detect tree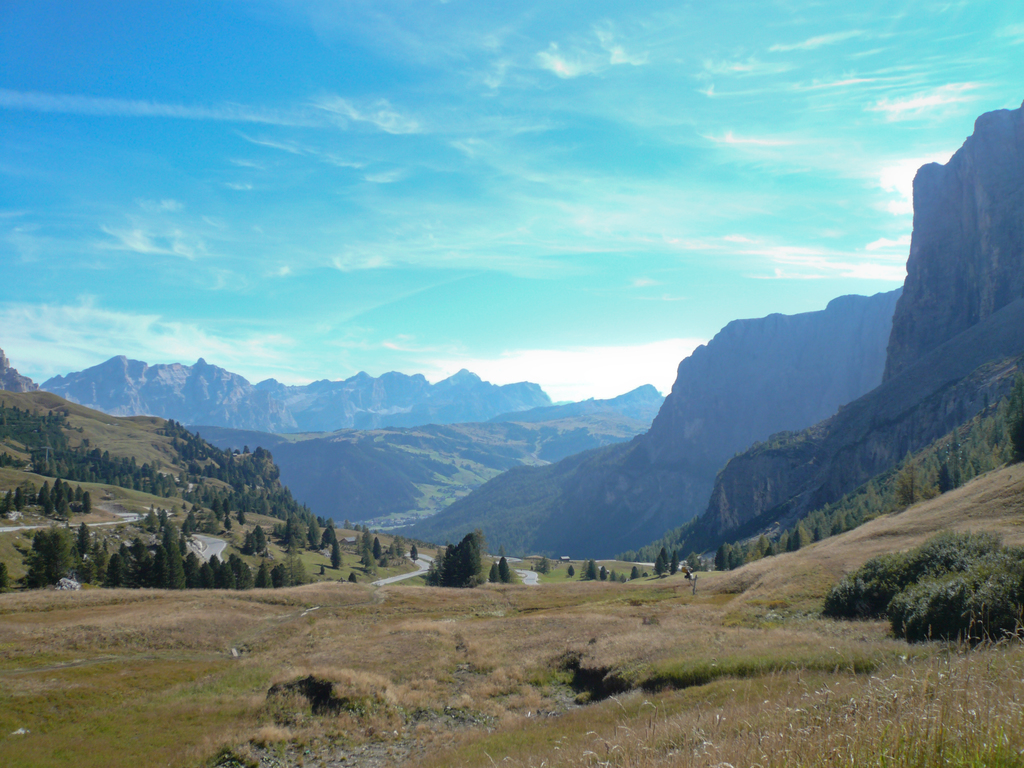
<region>13, 520, 81, 584</region>
